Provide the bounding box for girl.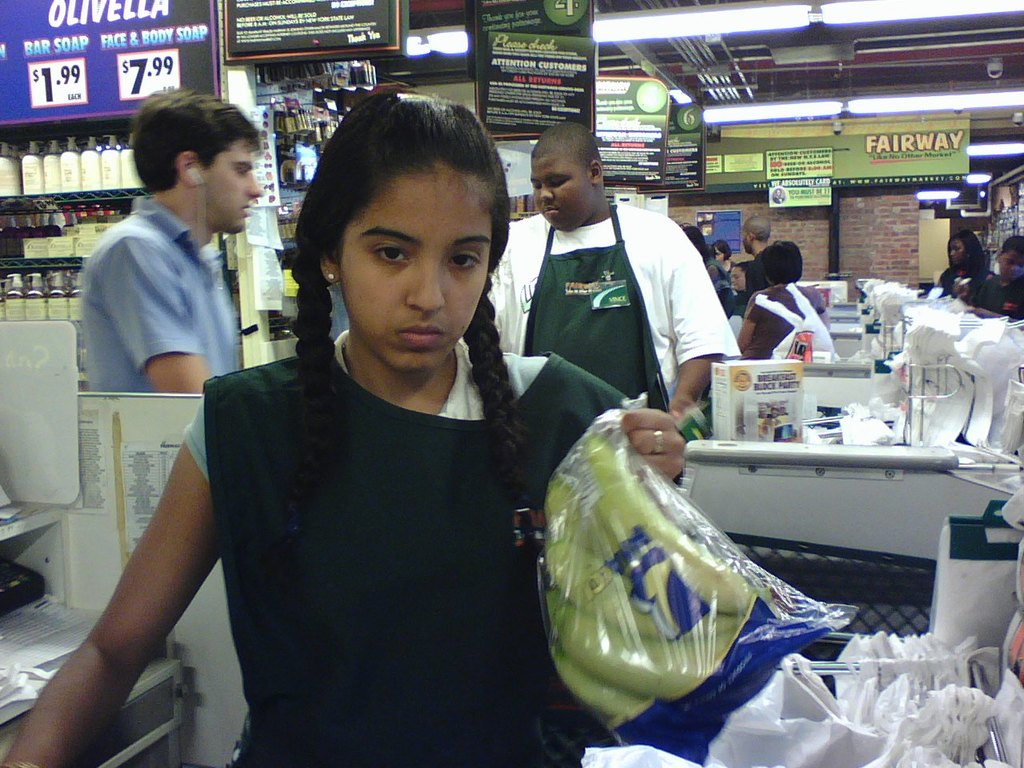
select_region(942, 230, 994, 298).
